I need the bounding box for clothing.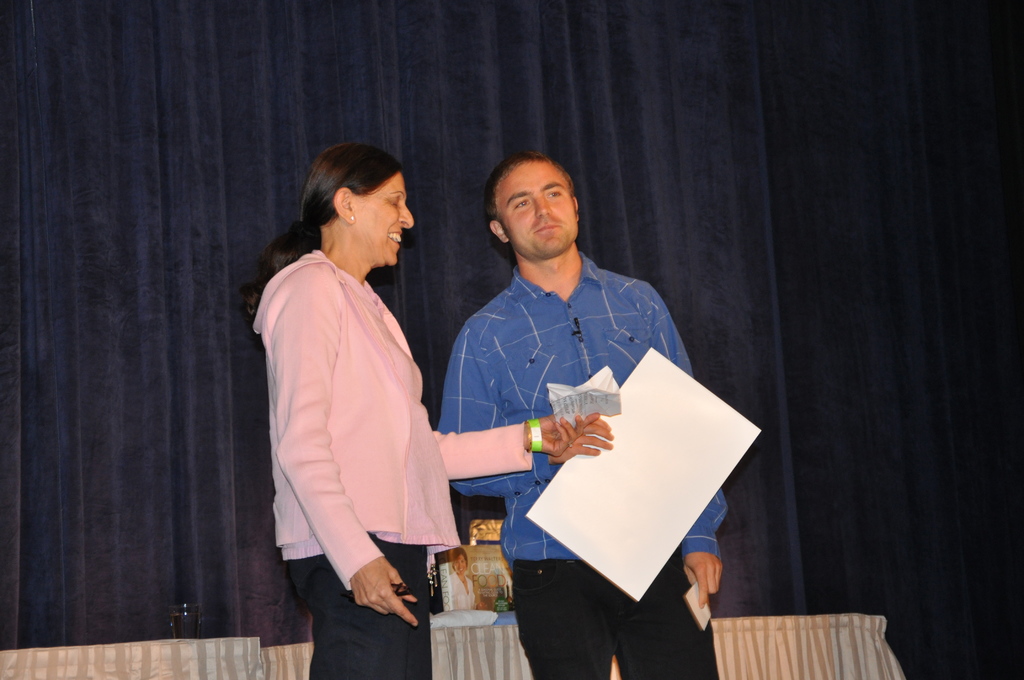
Here it is: [x1=445, y1=221, x2=723, y2=624].
